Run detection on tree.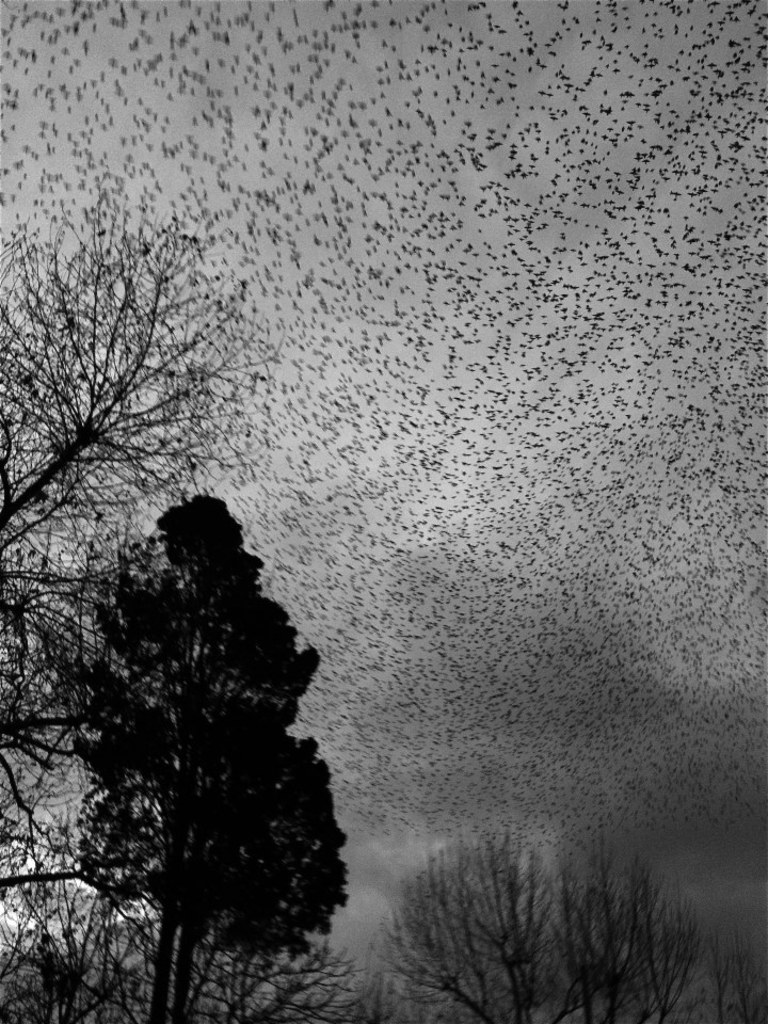
Result: BBox(0, 185, 306, 611).
